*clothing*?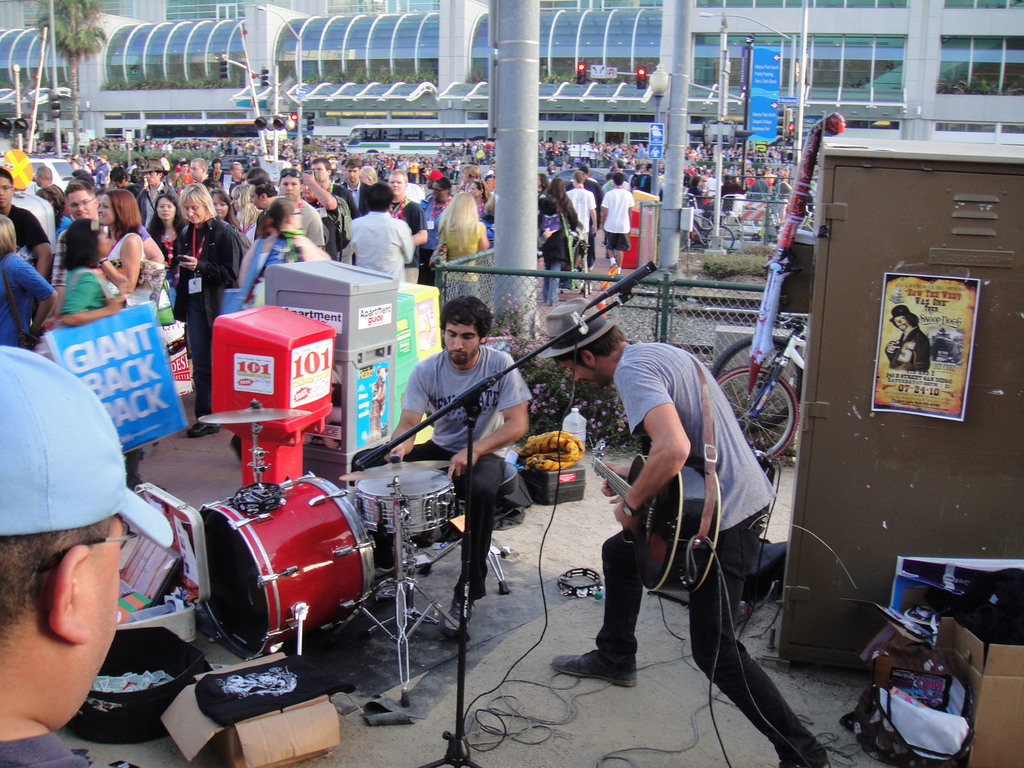
Rect(410, 191, 445, 262)
